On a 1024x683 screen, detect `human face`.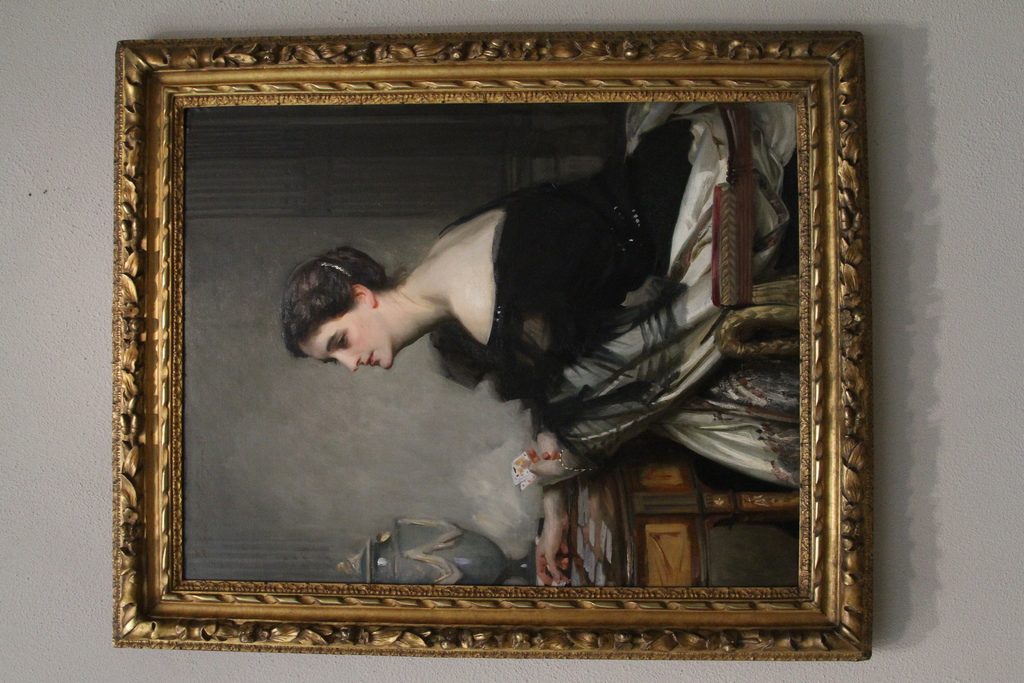
[300, 308, 387, 366].
